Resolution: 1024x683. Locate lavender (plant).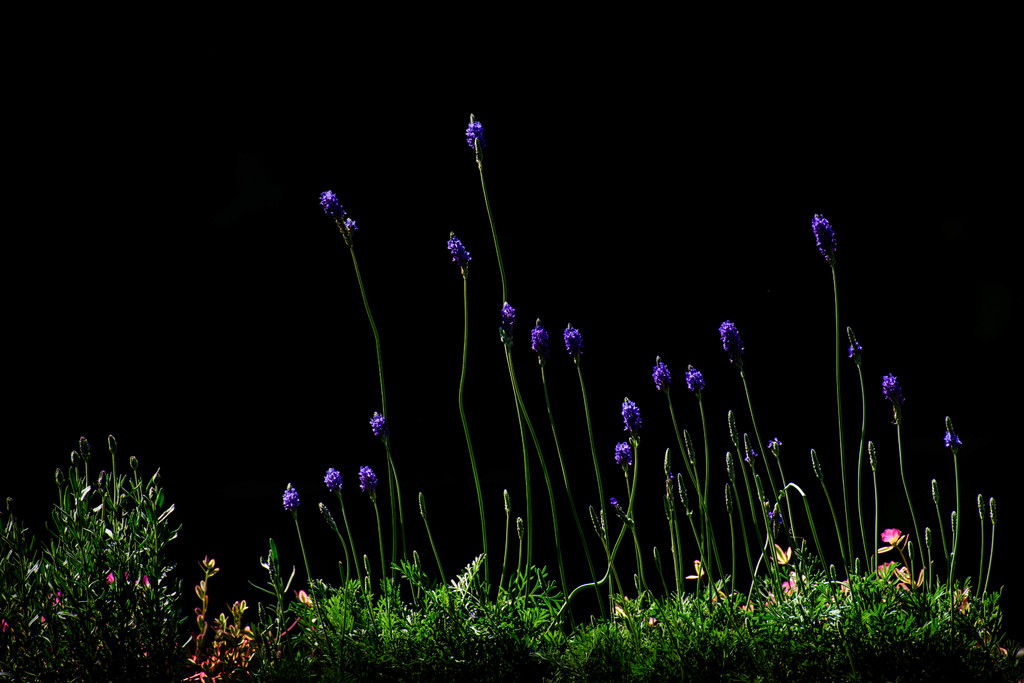
<bbox>877, 380, 904, 403</bbox>.
